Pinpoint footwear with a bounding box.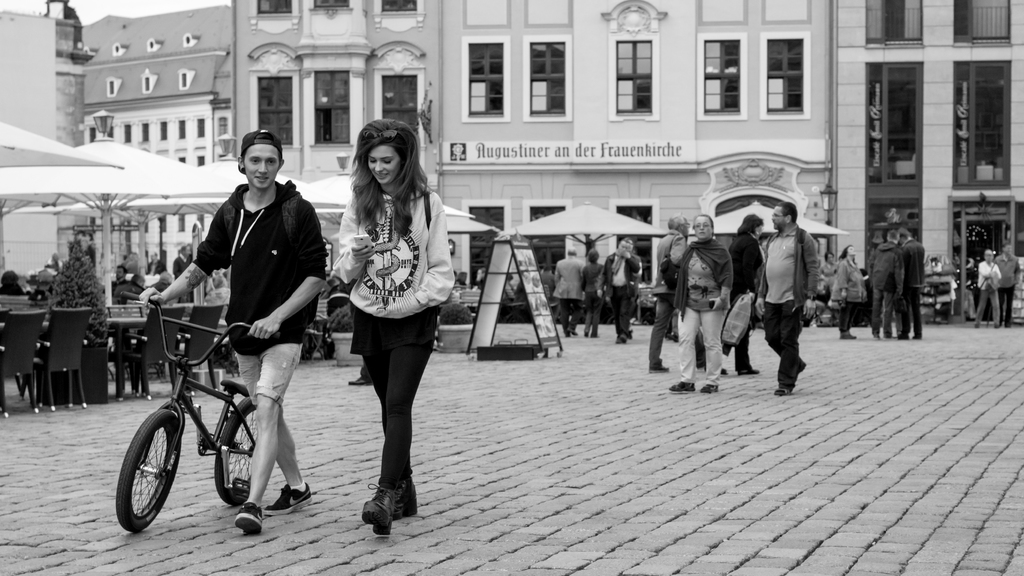
[left=650, top=364, right=669, bottom=375].
